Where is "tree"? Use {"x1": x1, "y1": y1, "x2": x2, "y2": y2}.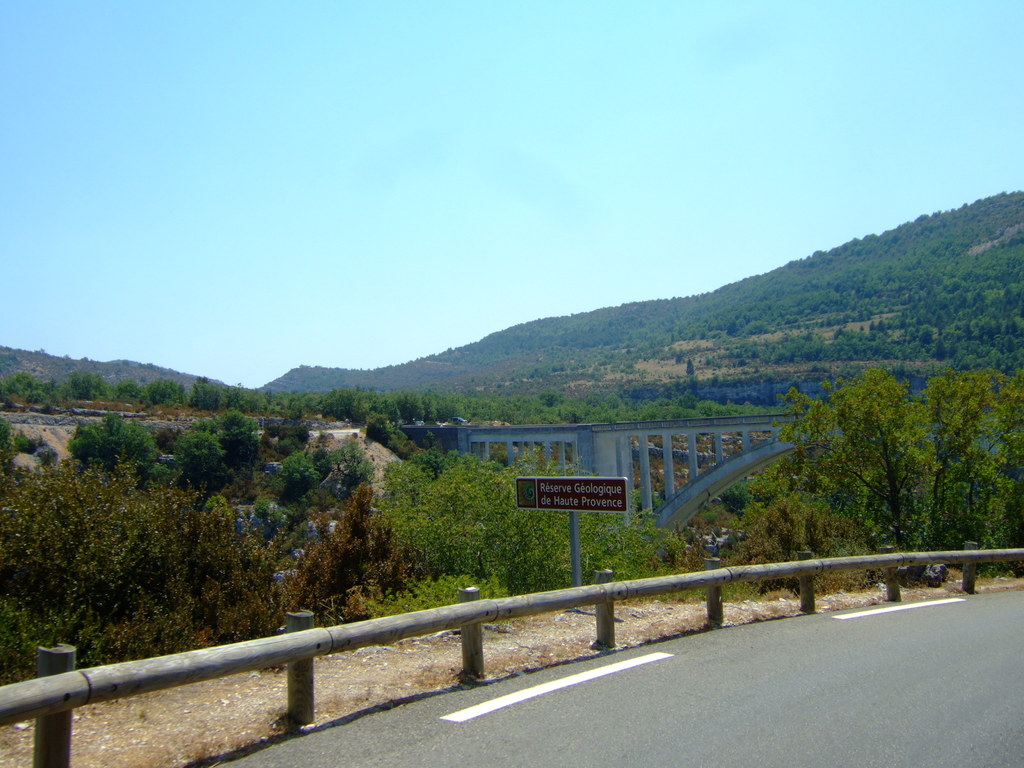
{"x1": 0, "y1": 366, "x2": 66, "y2": 415}.
